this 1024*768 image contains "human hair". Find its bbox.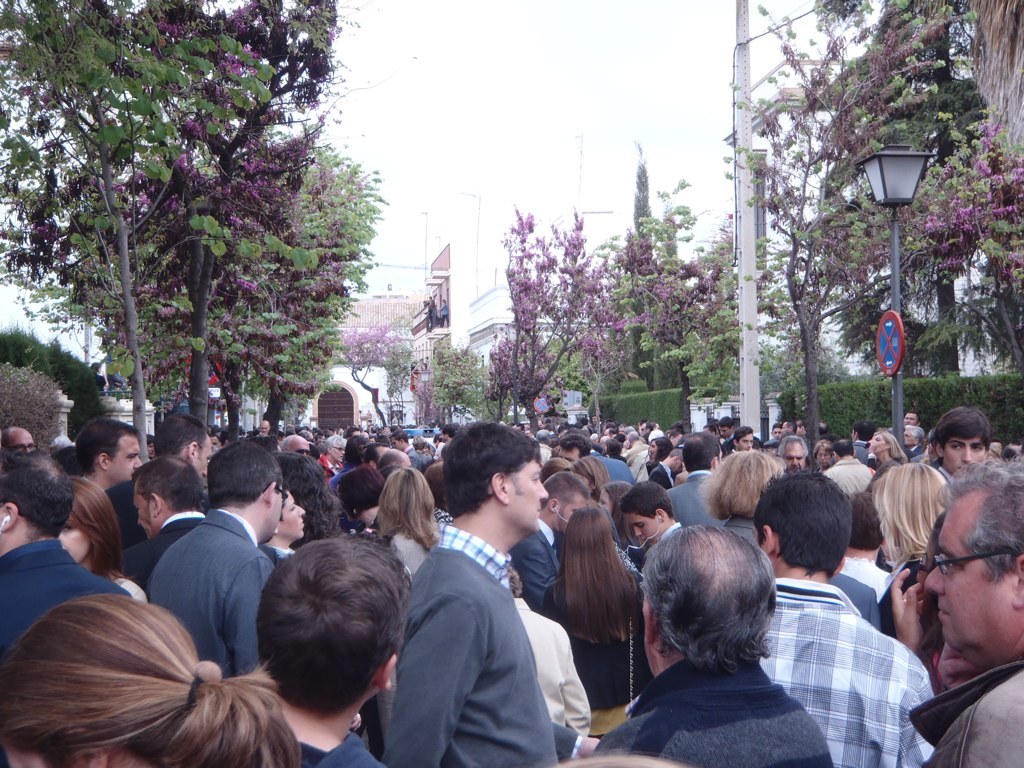
<box>680,430,723,475</box>.
